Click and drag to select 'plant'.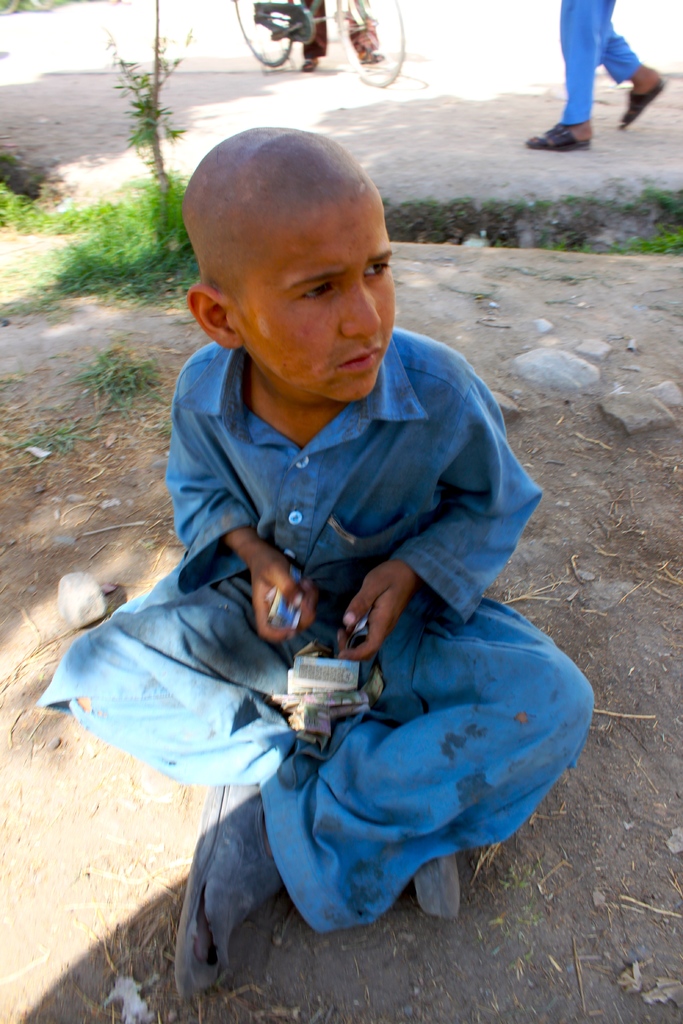
Selection: <bbox>625, 190, 682, 255</bbox>.
